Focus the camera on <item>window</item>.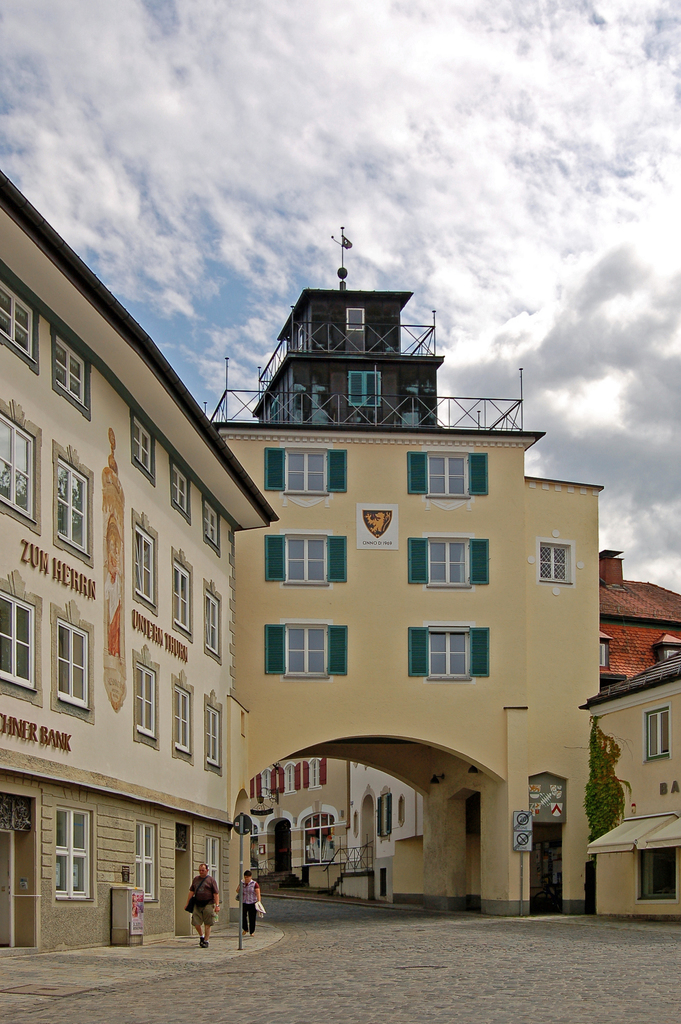
Focus region: [406, 531, 492, 592].
